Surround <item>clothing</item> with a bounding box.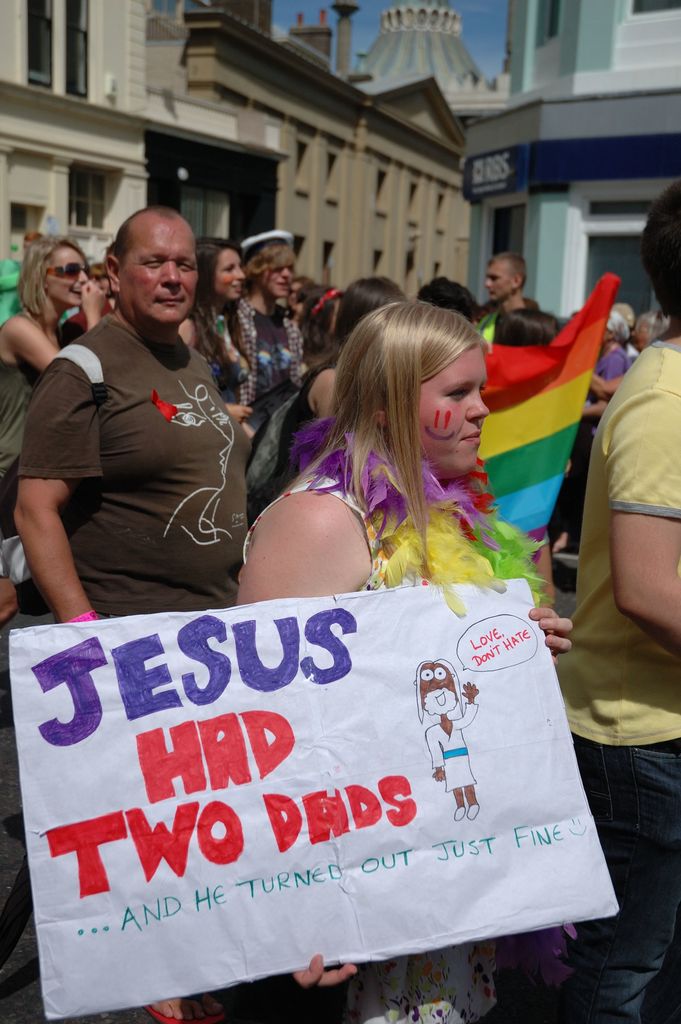
23,249,263,636.
